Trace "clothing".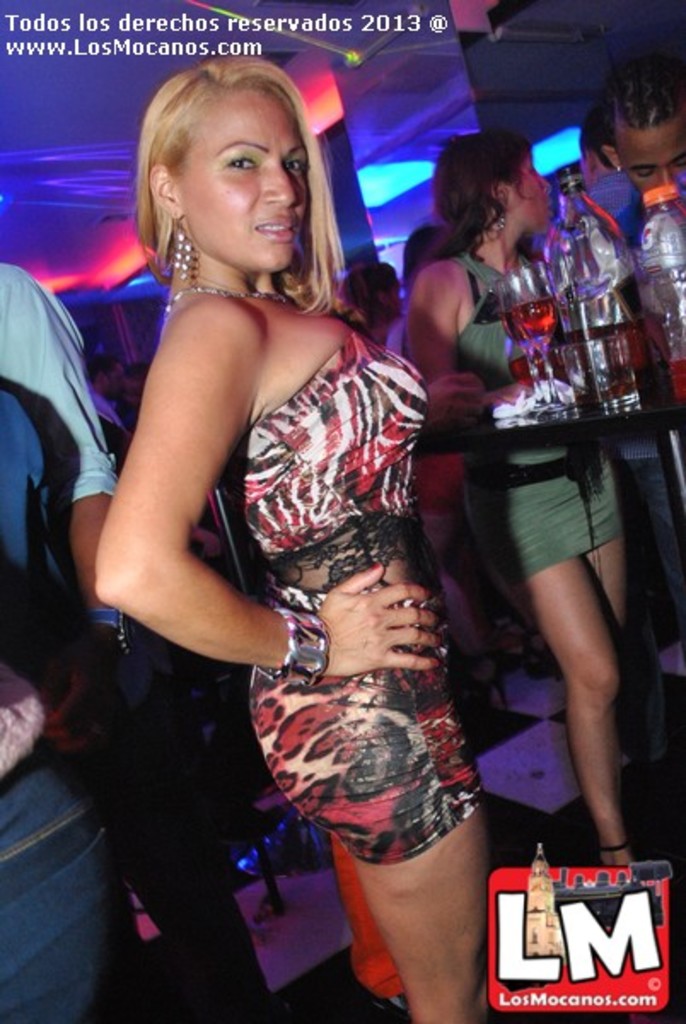
Traced to box(208, 275, 488, 877).
